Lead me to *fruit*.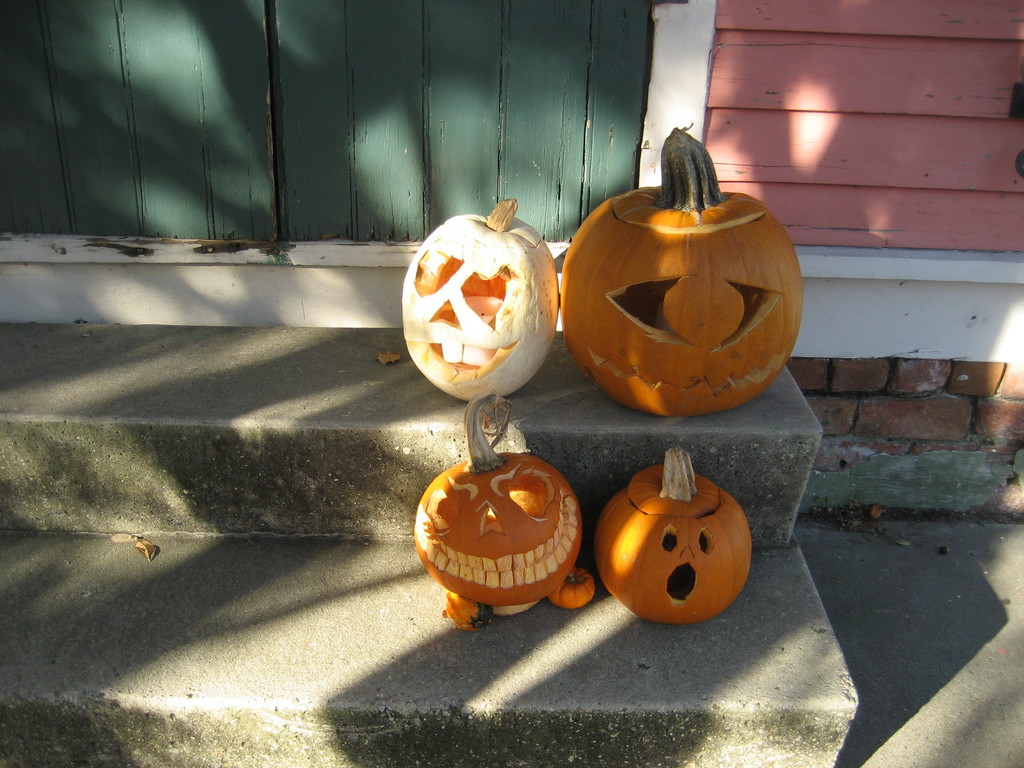
Lead to {"x1": 446, "y1": 593, "x2": 484, "y2": 627}.
